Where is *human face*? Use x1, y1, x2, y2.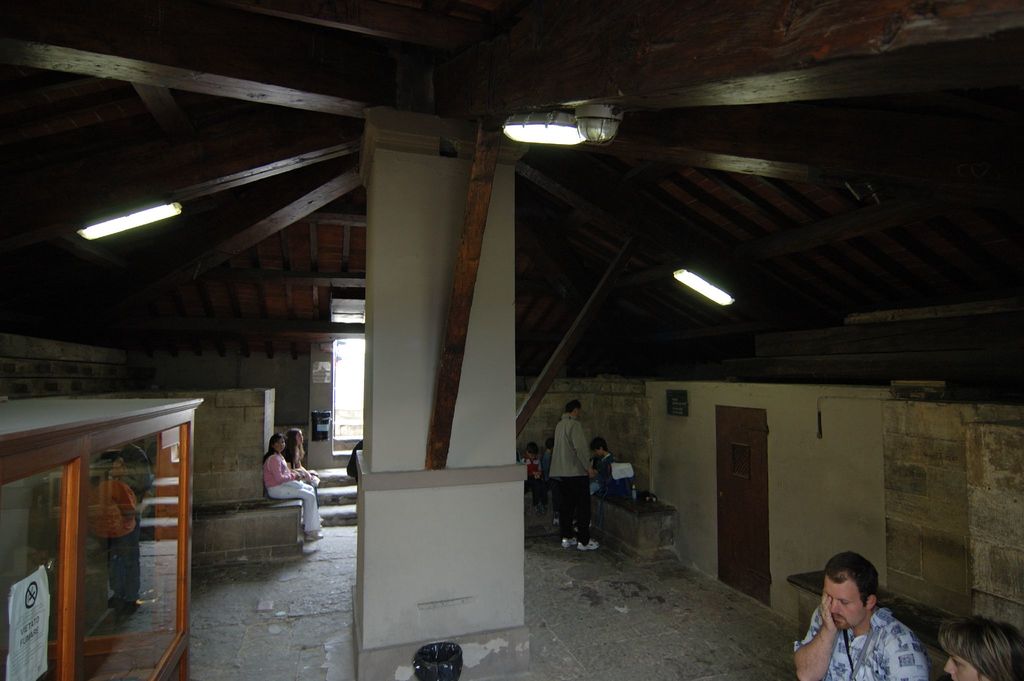
111, 460, 126, 475.
